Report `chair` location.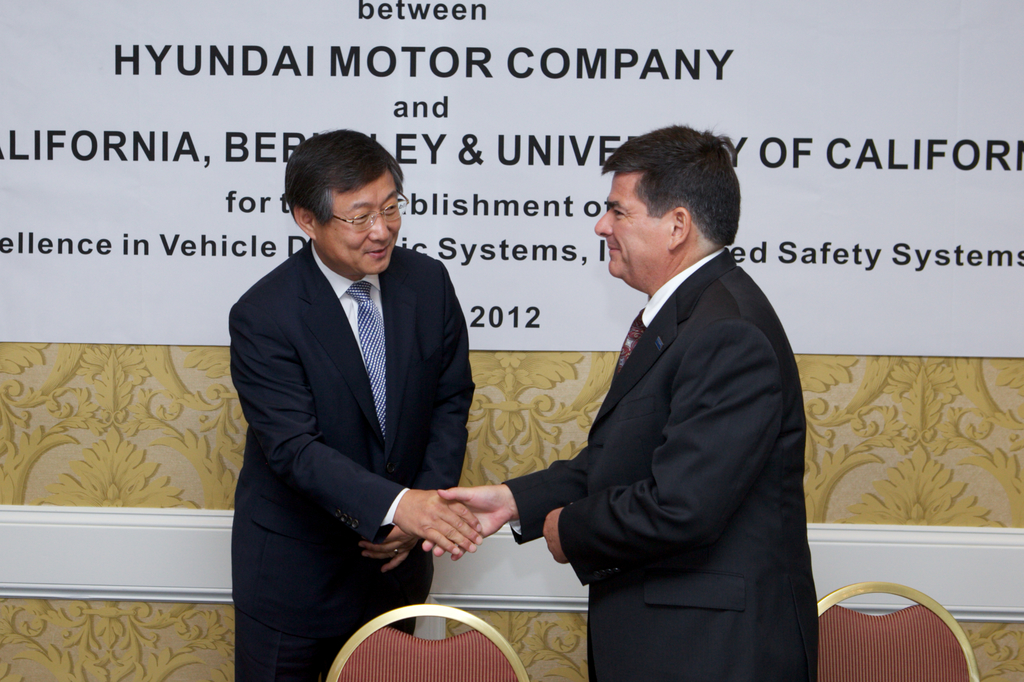
Report: [817,578,980,681].
